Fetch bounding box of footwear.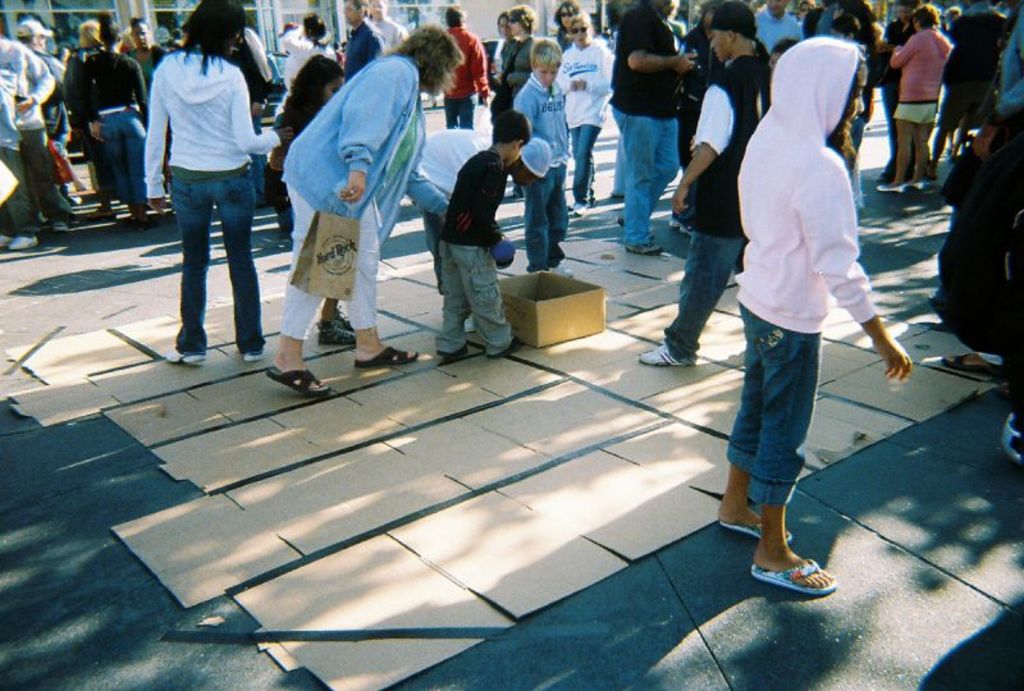
Bbox: 940 352 992 384.
